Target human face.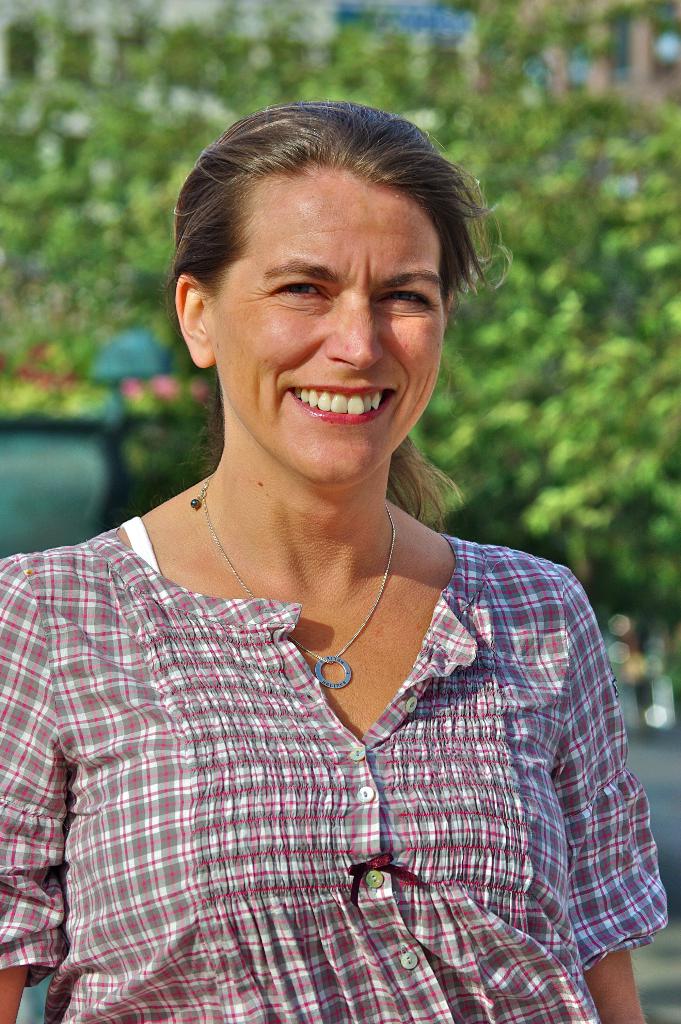
Target region: pyautogui.locateOnScreen(208, 162, 445, 482).
